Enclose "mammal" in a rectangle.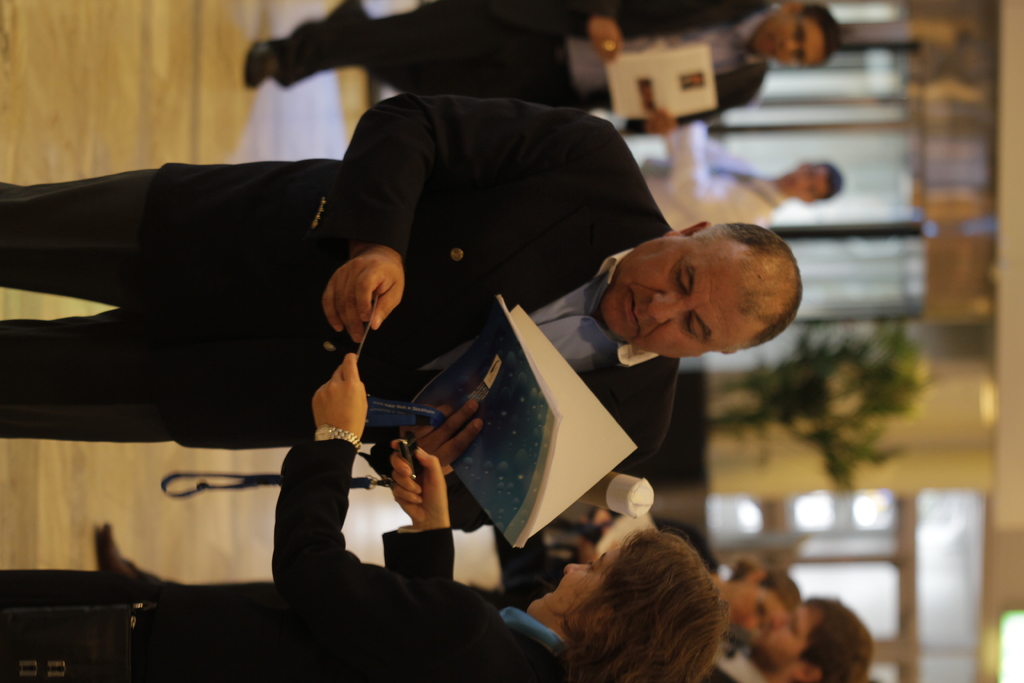
{"left": 0, "top": 352, "right": 726, "bottom": 682}.
